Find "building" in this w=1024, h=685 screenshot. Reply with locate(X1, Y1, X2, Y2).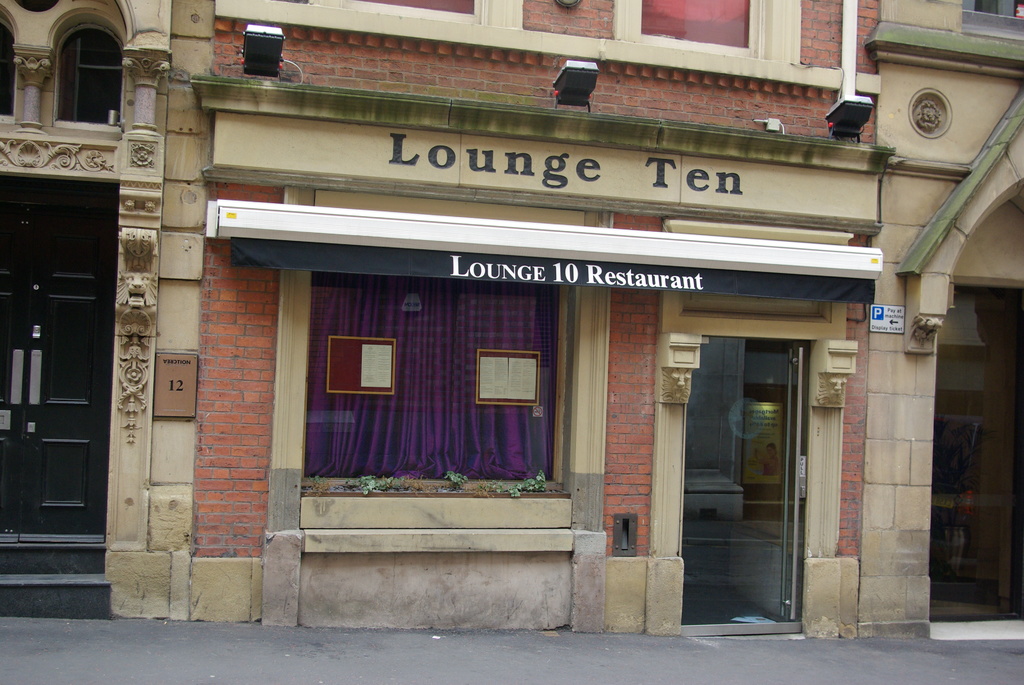
locate(0, 3, 1019, 639).
